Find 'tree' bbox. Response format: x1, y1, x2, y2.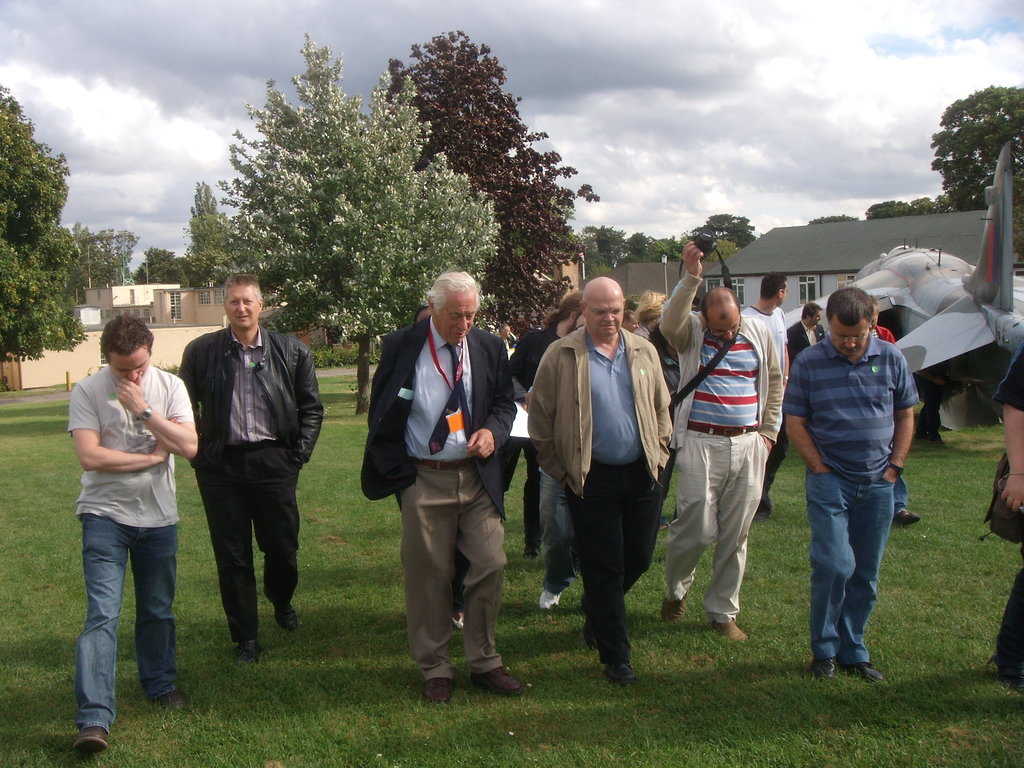
0, 86, 94, 363.
